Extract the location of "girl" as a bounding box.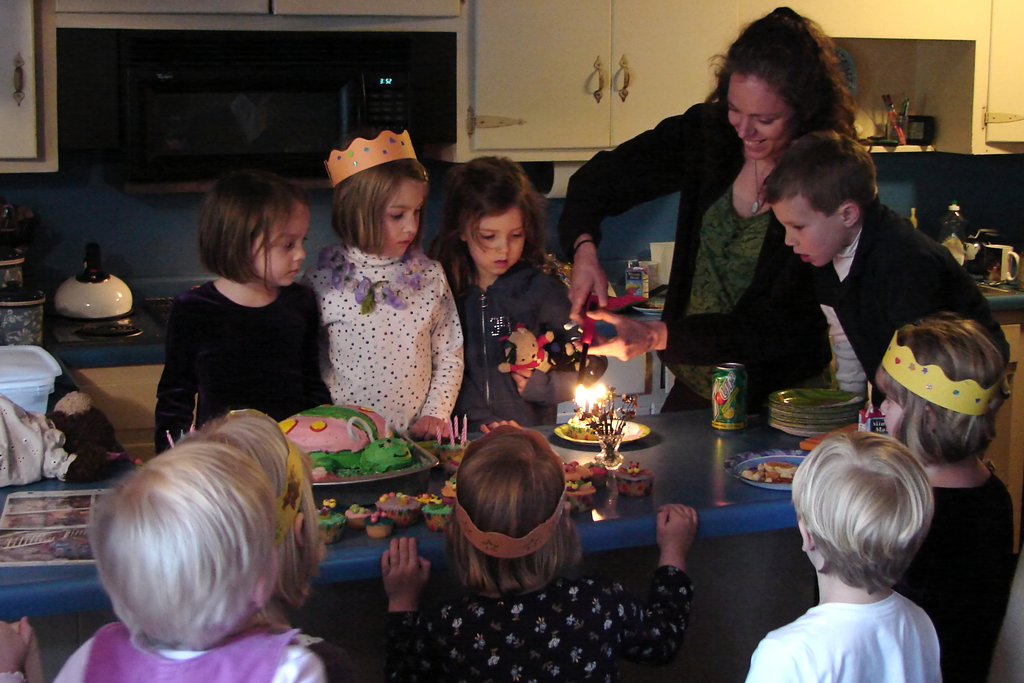
Rect(374, 431, 703, 681).
